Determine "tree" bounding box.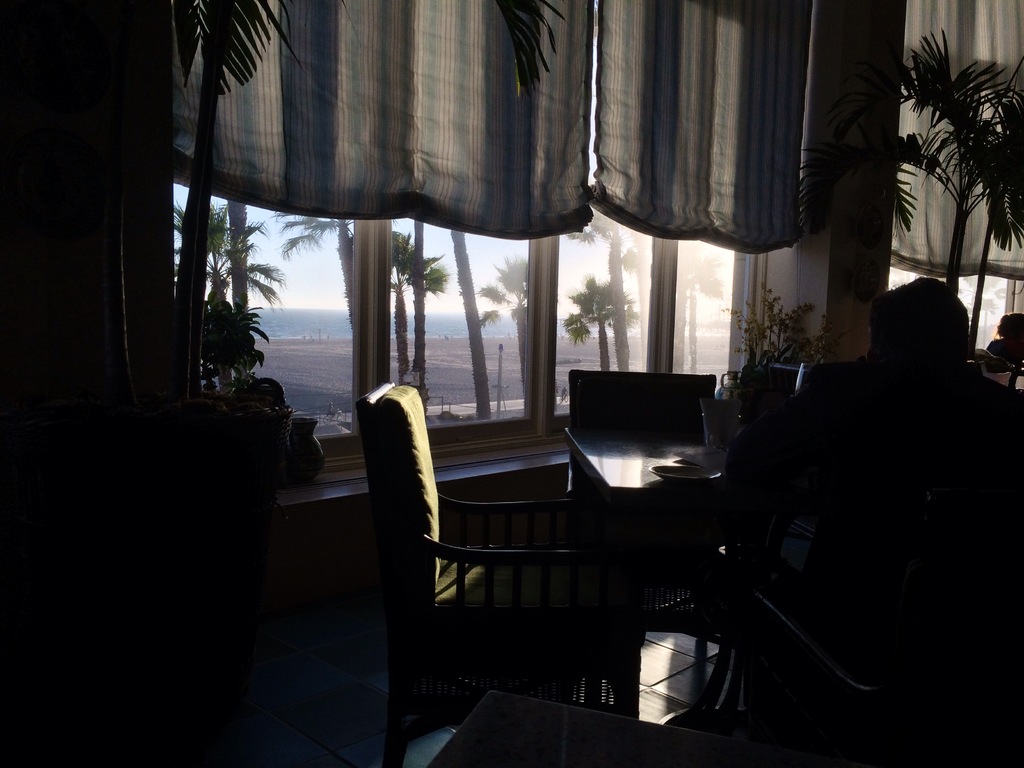
Determined: {"left": 565, "top": 187, "right": 635, "bottom": 373}.
